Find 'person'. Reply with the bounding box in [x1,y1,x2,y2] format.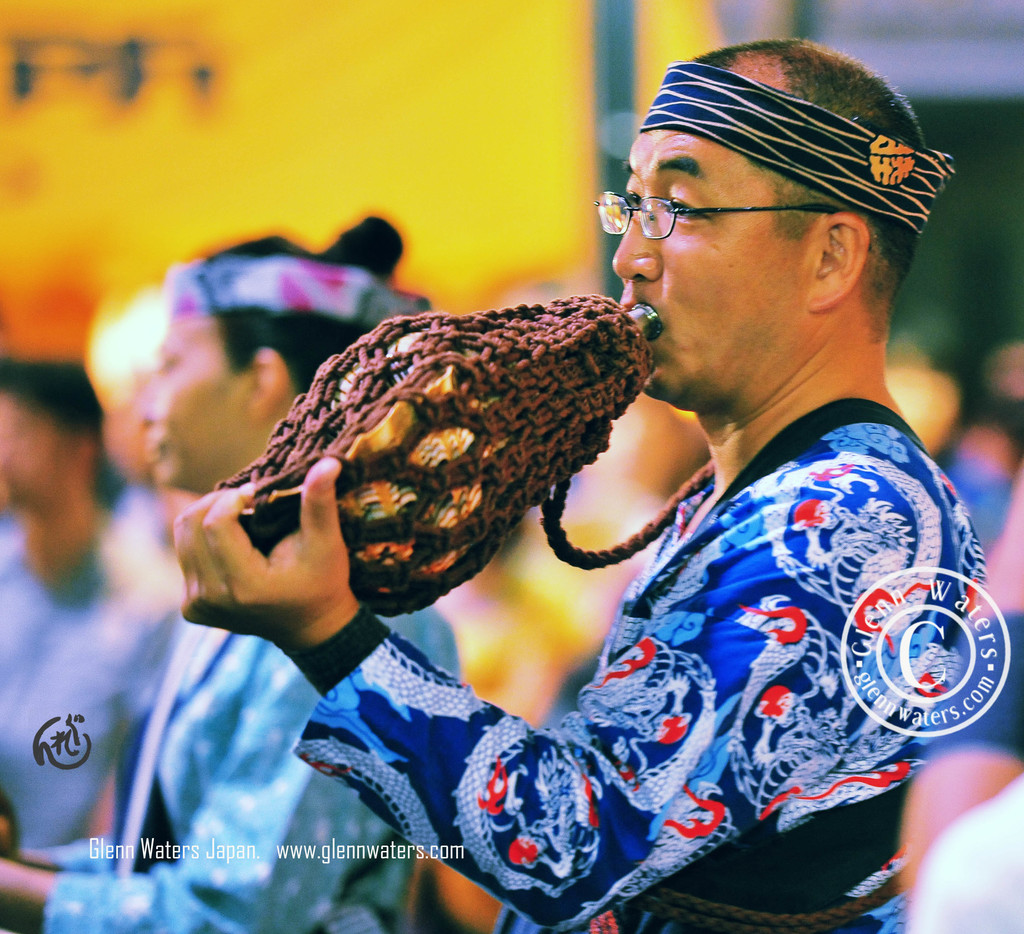
[169,32,986,933].
